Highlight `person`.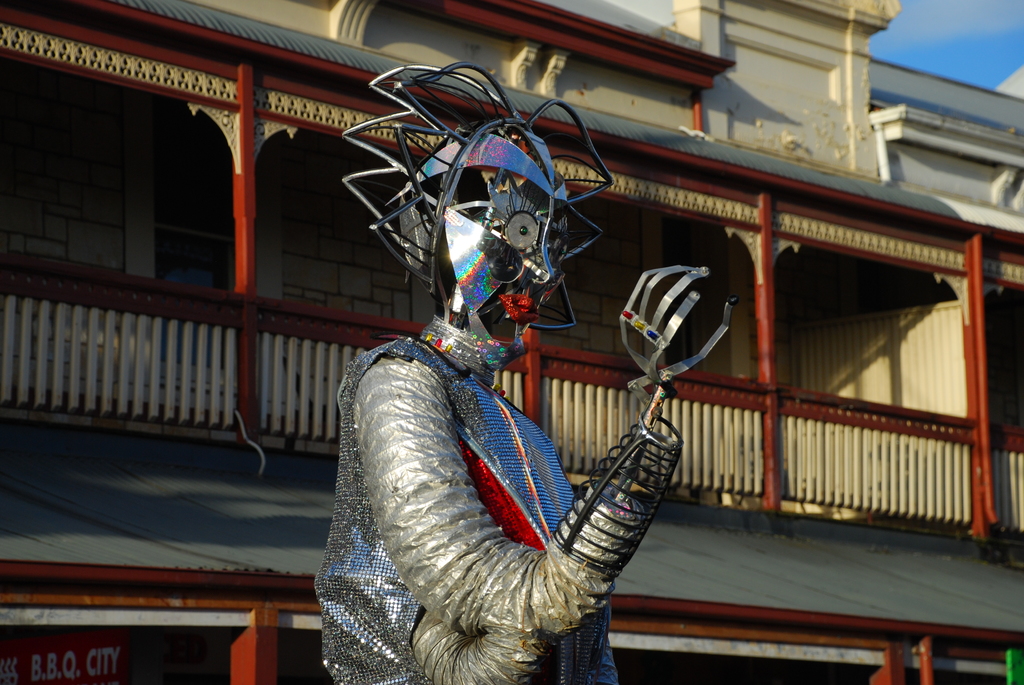
Highlighted region: region(316, 63, 739, 684).
